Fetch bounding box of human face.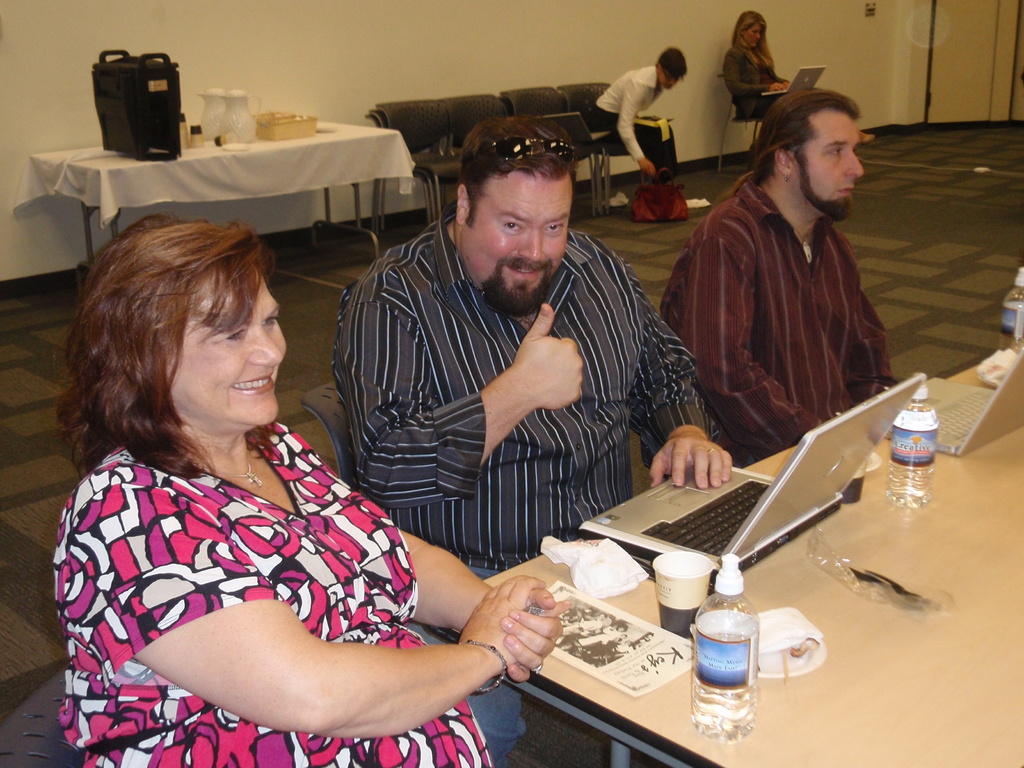
Bbox: (168, 267, 289, 420).
